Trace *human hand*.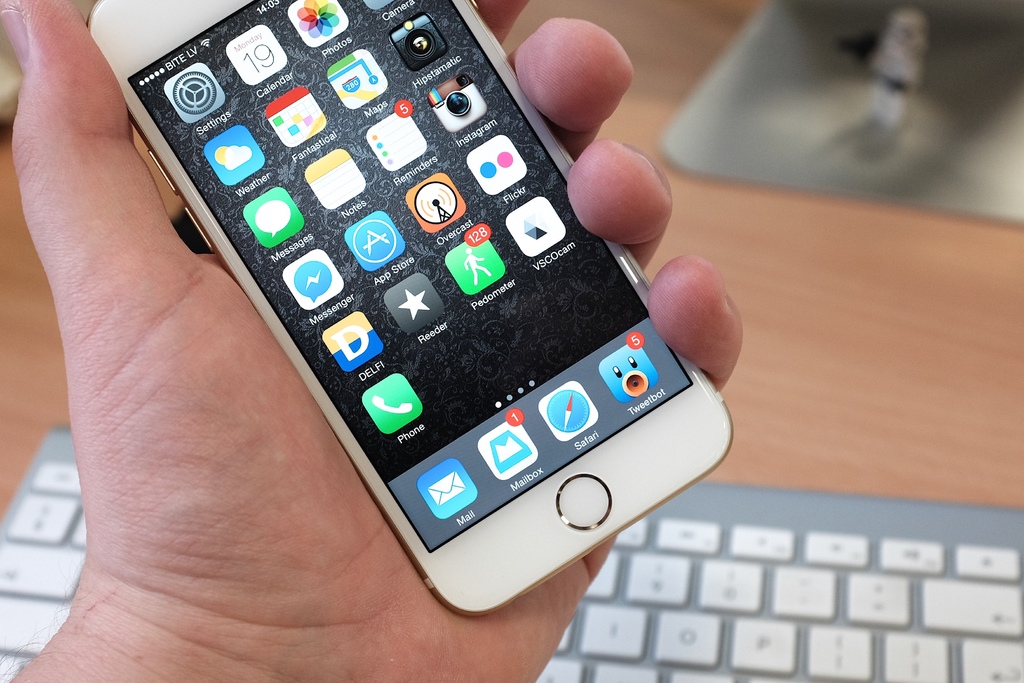
Traced to left=0, top=0, right=742, bottom=682.
